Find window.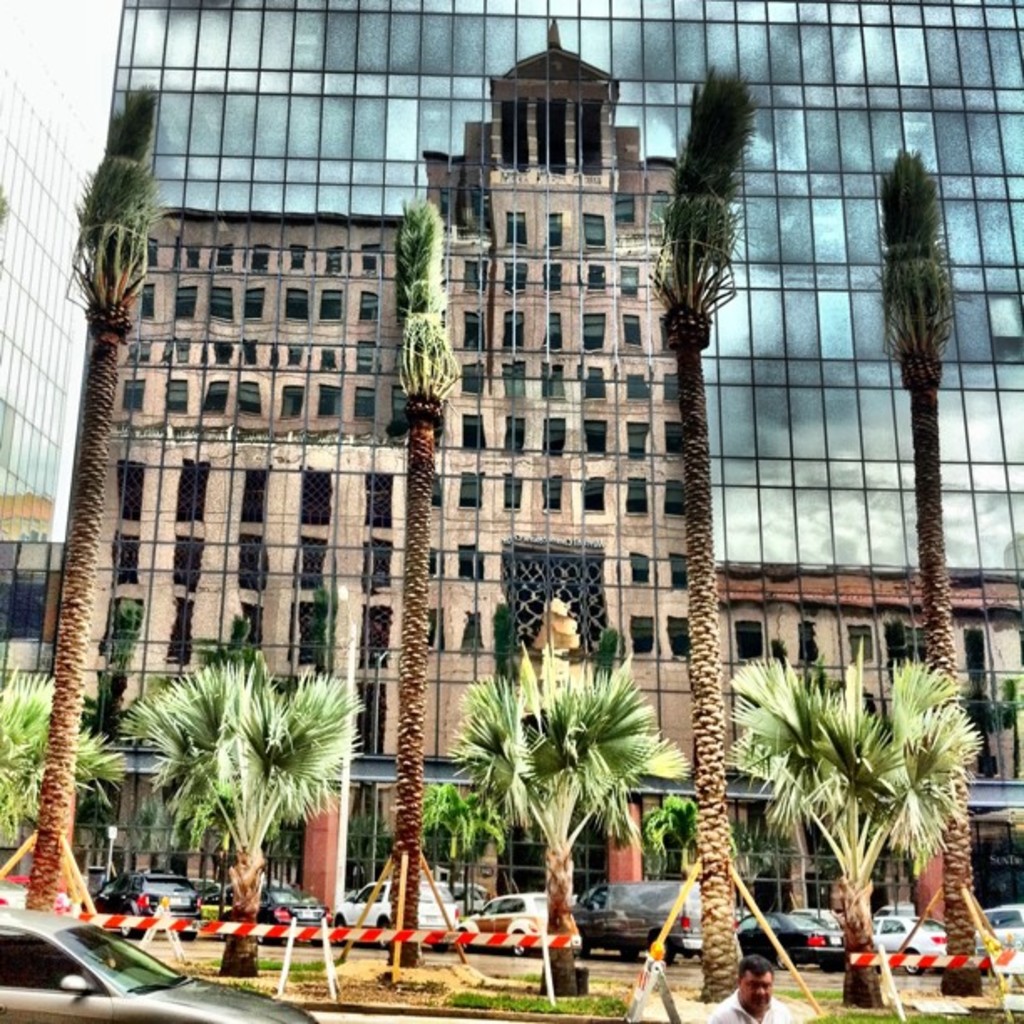
l=137, t=236, r=157, b=269.
